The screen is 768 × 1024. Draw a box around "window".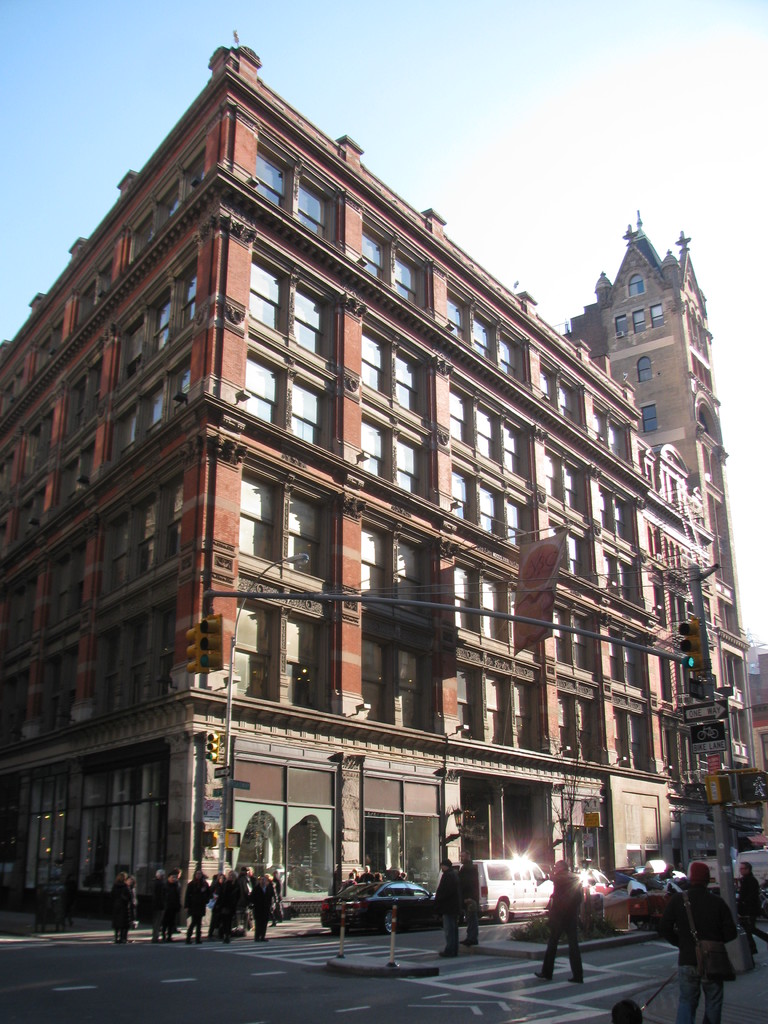
x1=569, y1=538, x2=585, y2=578.
